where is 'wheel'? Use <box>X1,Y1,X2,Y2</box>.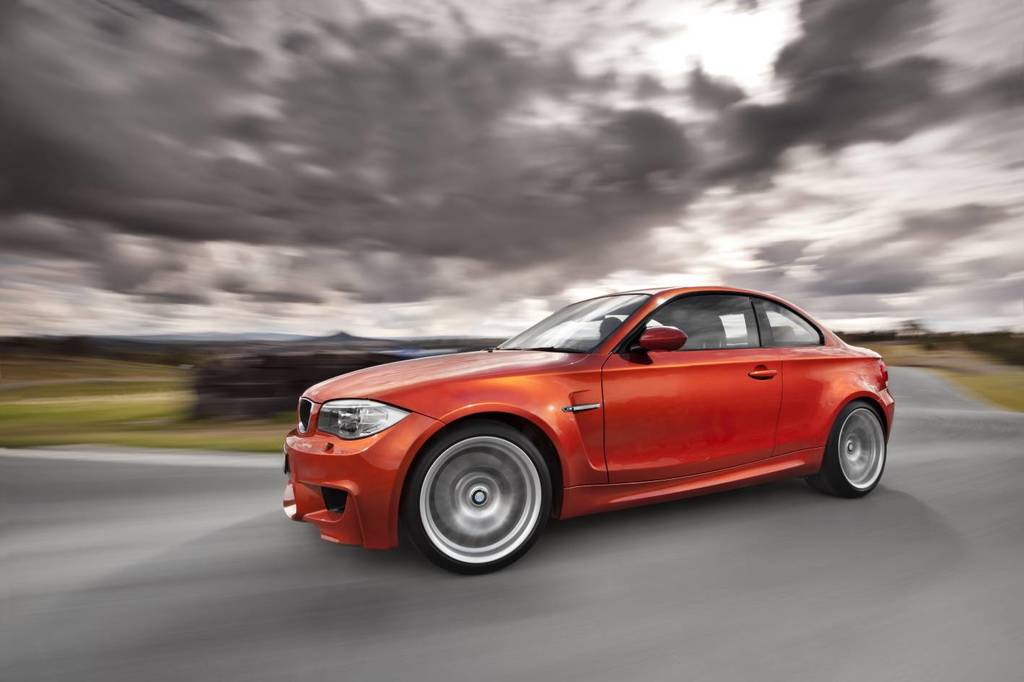
<box>411,429,565,572</box>.
